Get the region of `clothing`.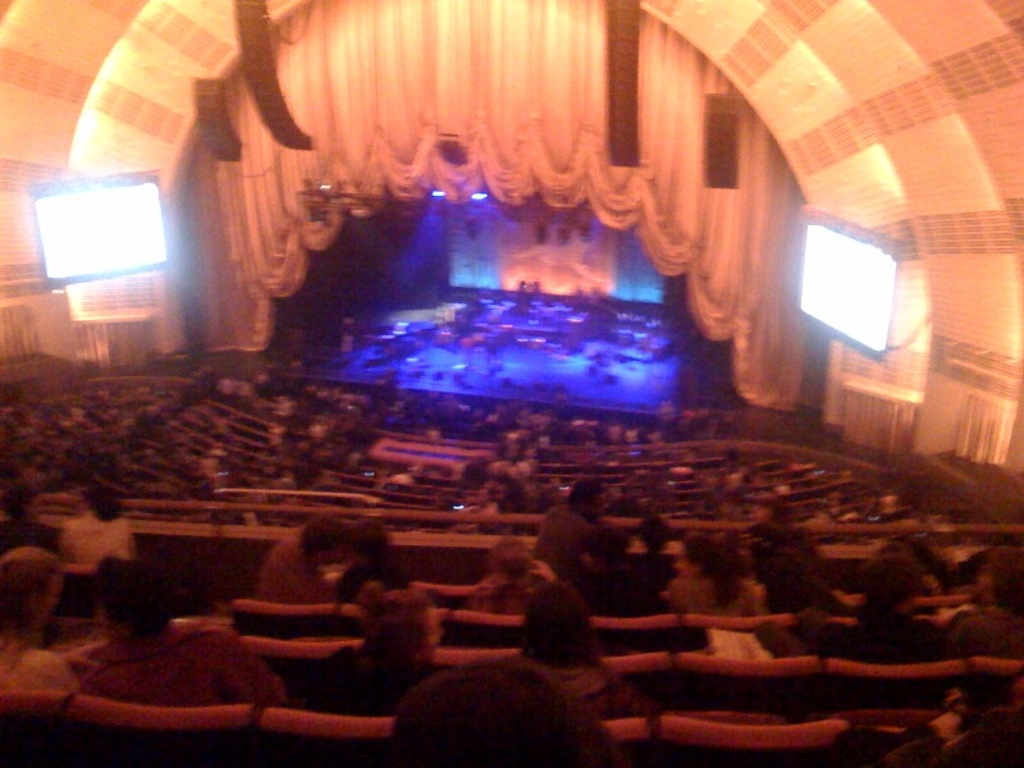
[306,641,457,717].
